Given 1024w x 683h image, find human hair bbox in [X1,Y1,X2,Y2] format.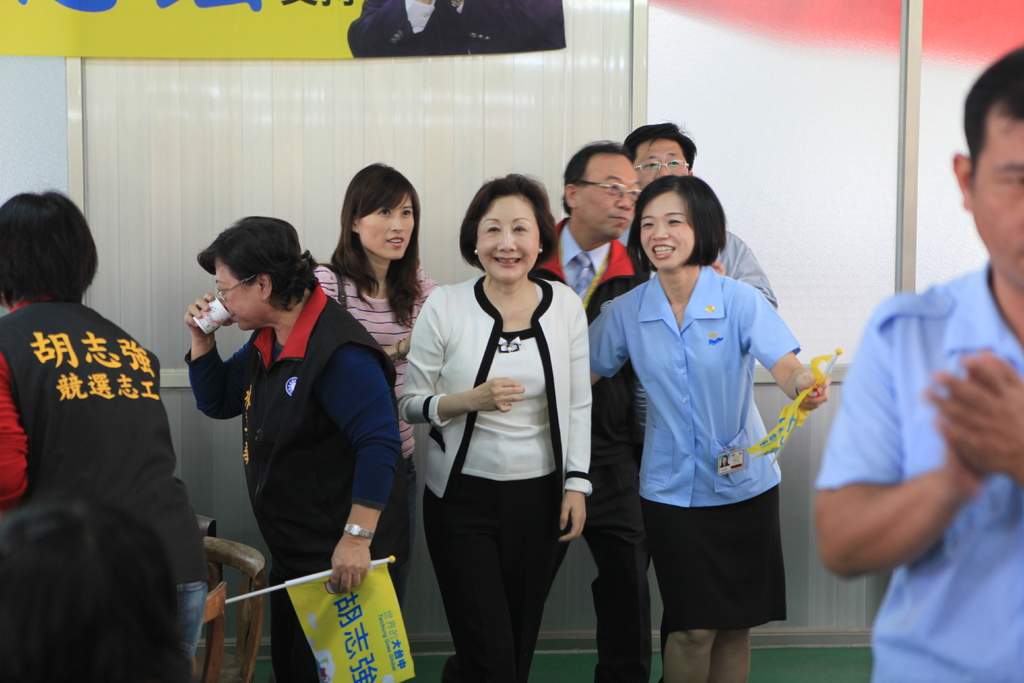
[0,493,178,682].
